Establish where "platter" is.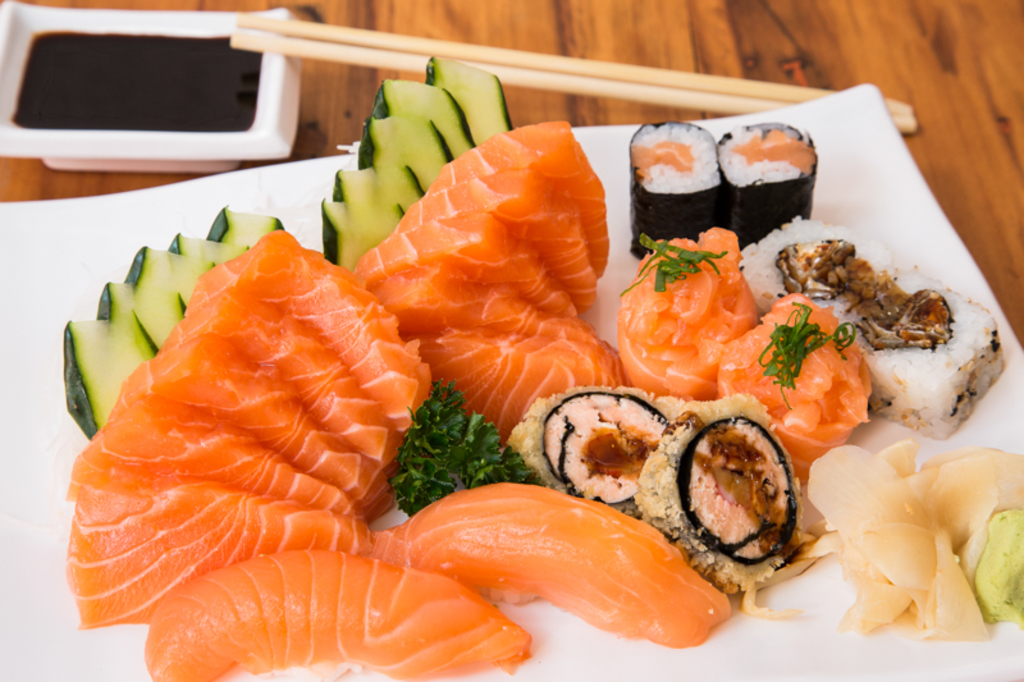
Established at bbox(0, 154, 1020, 679).
